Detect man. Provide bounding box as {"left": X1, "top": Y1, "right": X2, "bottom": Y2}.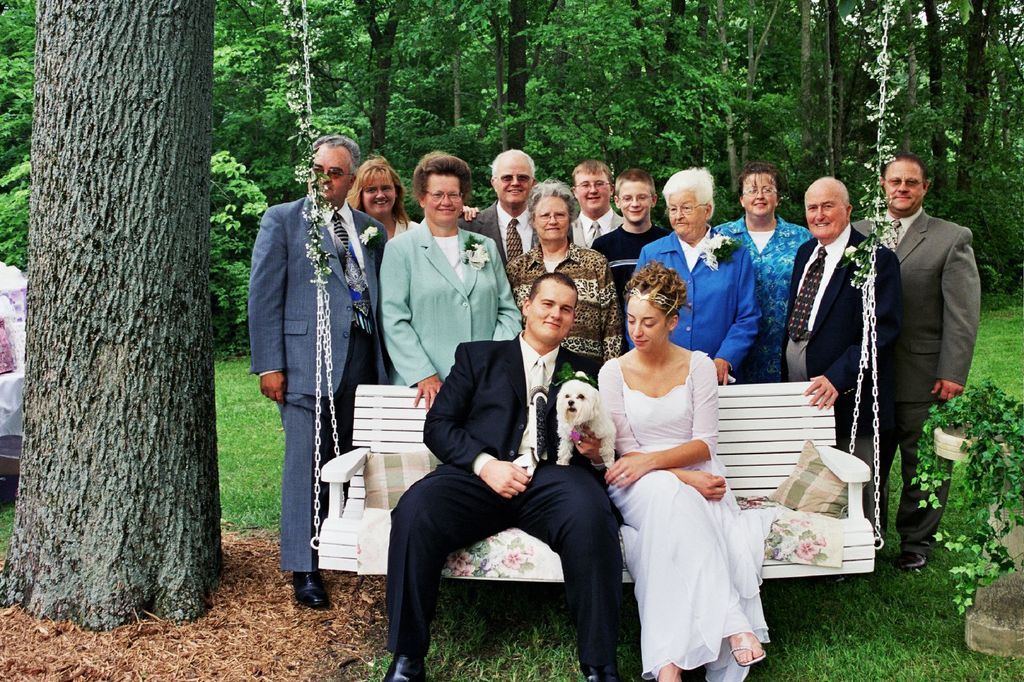
{"left": 853, "top": 150, "right": 982, "bottom": 569}.
